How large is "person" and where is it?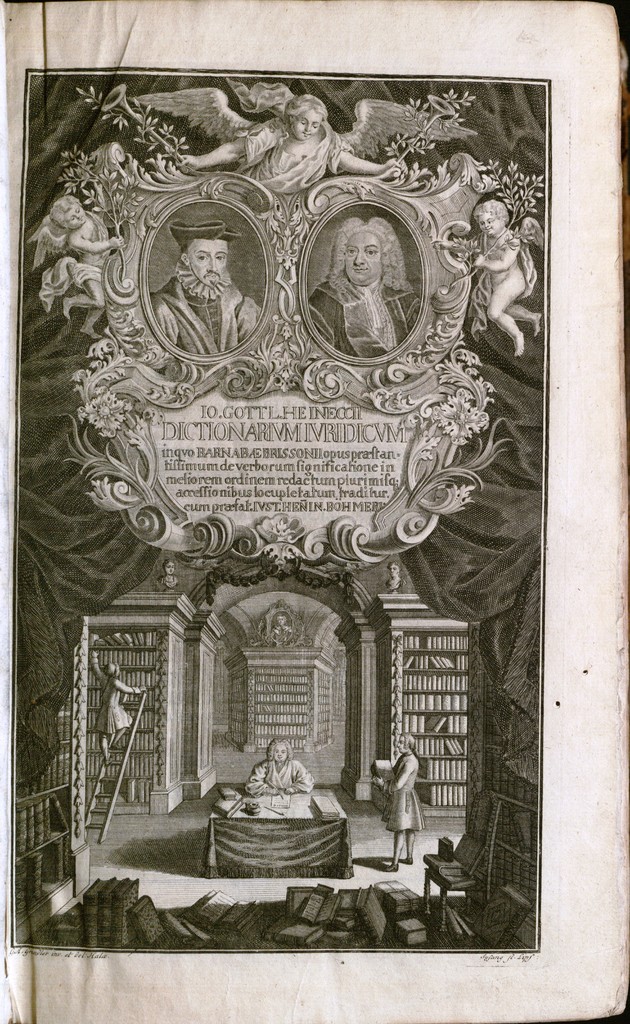
Bounding box: 466,197,544,364.
